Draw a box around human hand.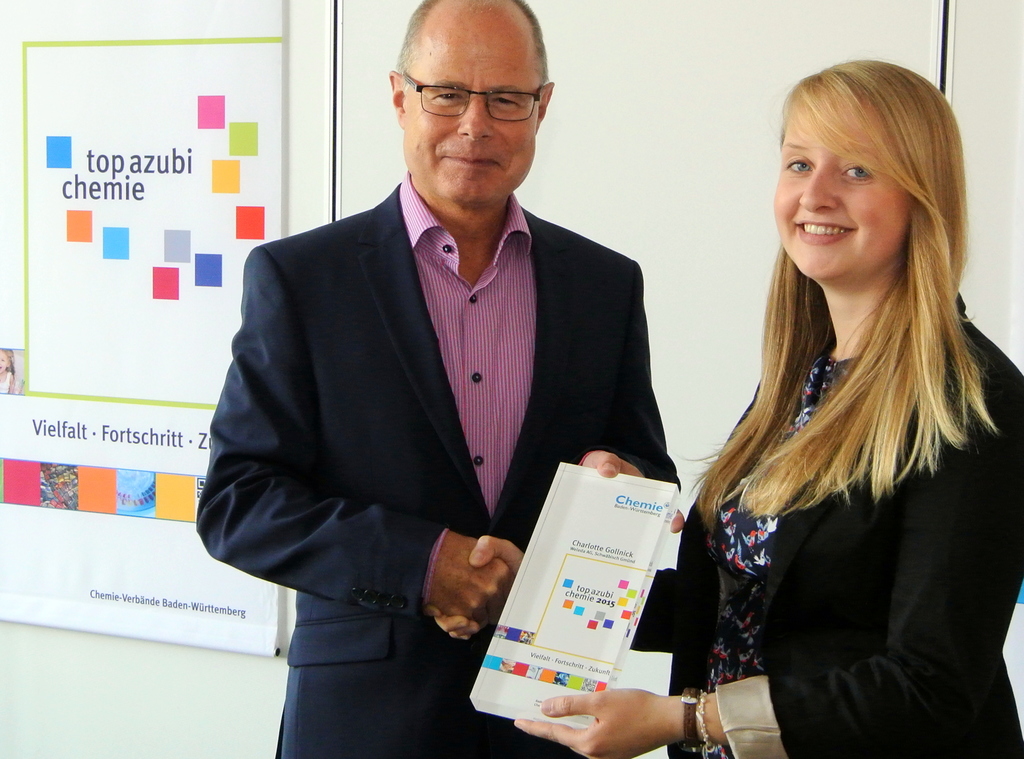
rect(426, 526, 518, 632).
